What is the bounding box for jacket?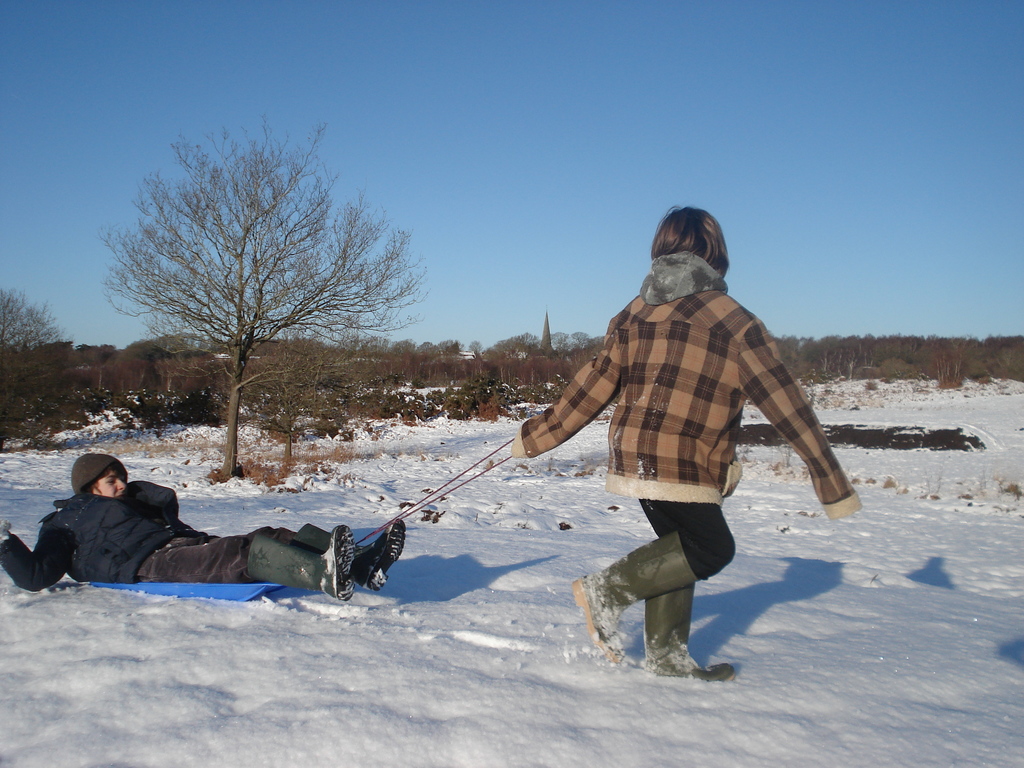
BBox(0, 483, 187, 589).
